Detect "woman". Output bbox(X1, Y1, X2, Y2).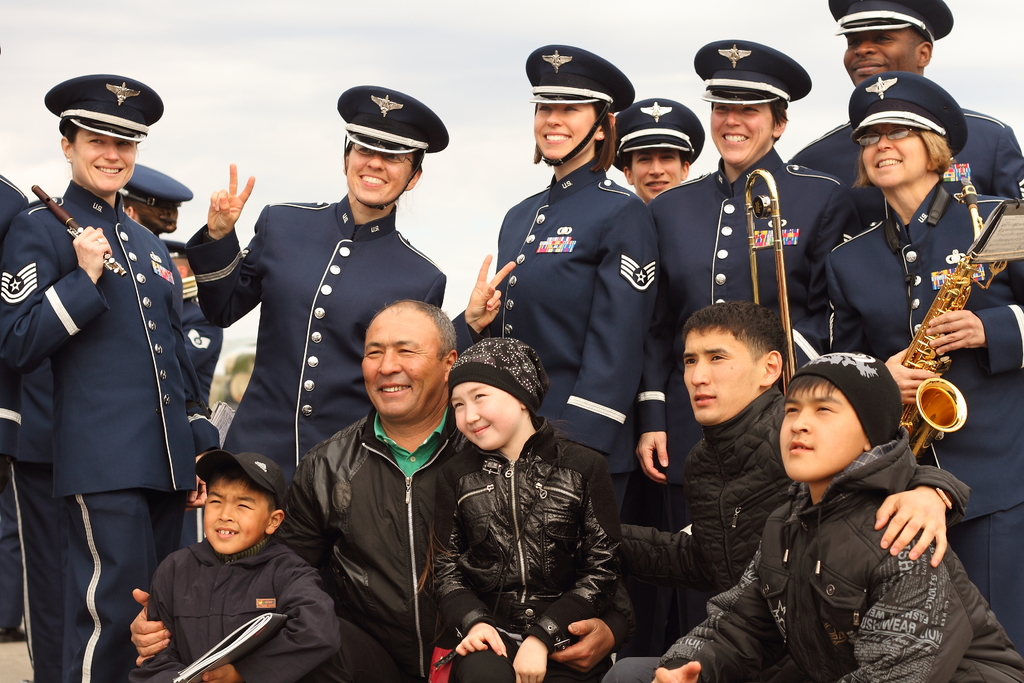
bbox(488, 47, 665, 522).
